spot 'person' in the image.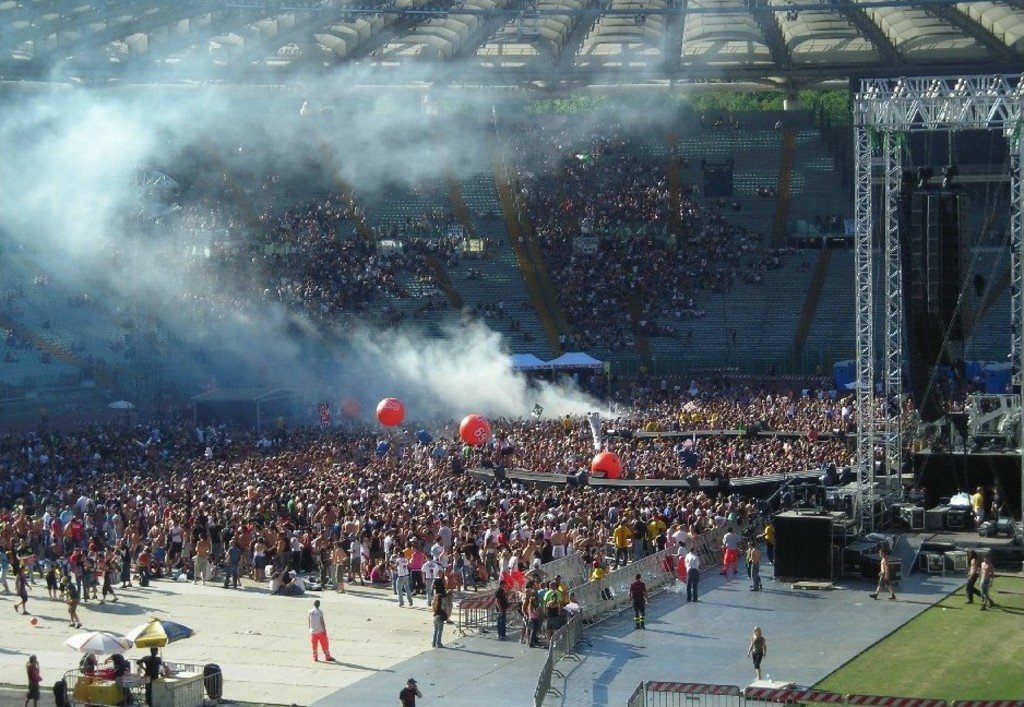
'person' found at [523, 583, 536, 594].
